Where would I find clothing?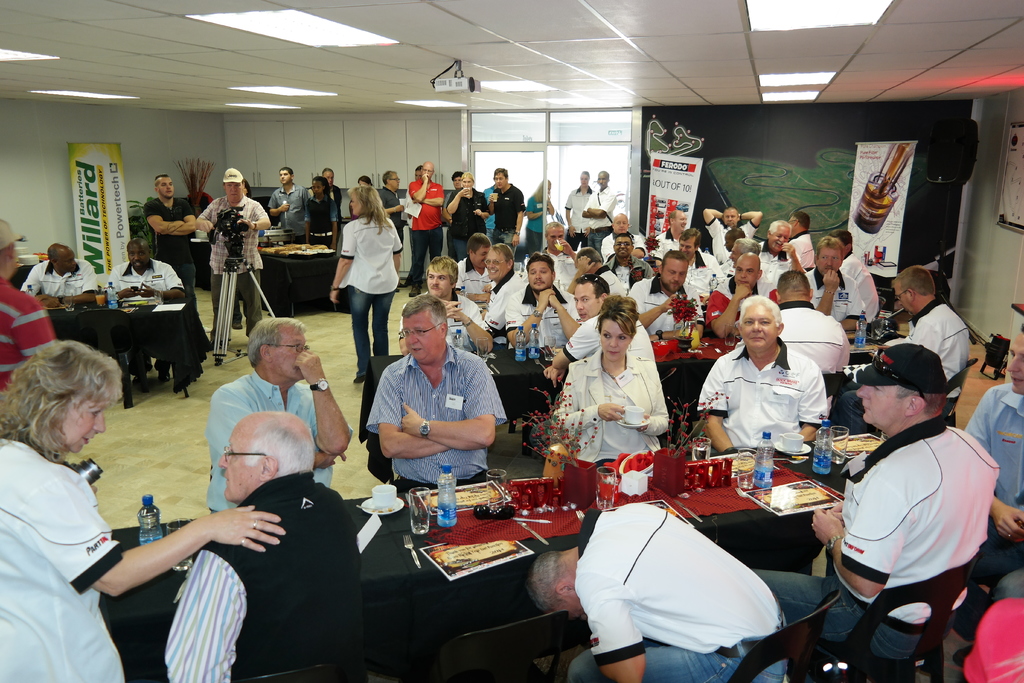
At bbox(485, 268, 530, 330).
